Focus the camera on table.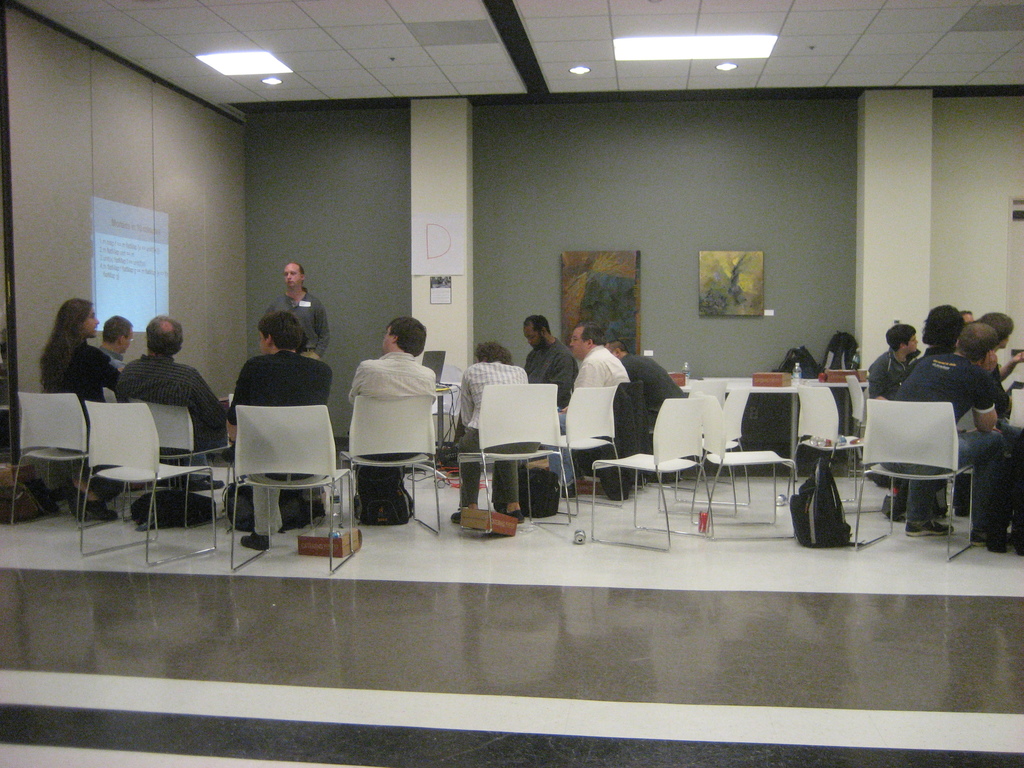
Focus region: 679:378:695:391.
